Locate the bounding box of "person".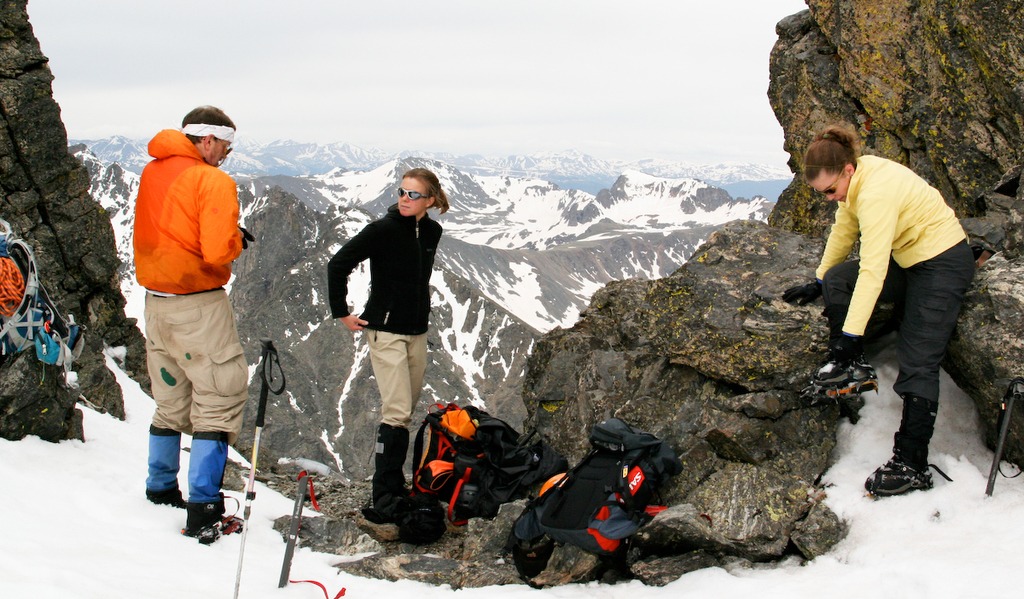
Bounding box: <box>327,172,451,526</box>.
